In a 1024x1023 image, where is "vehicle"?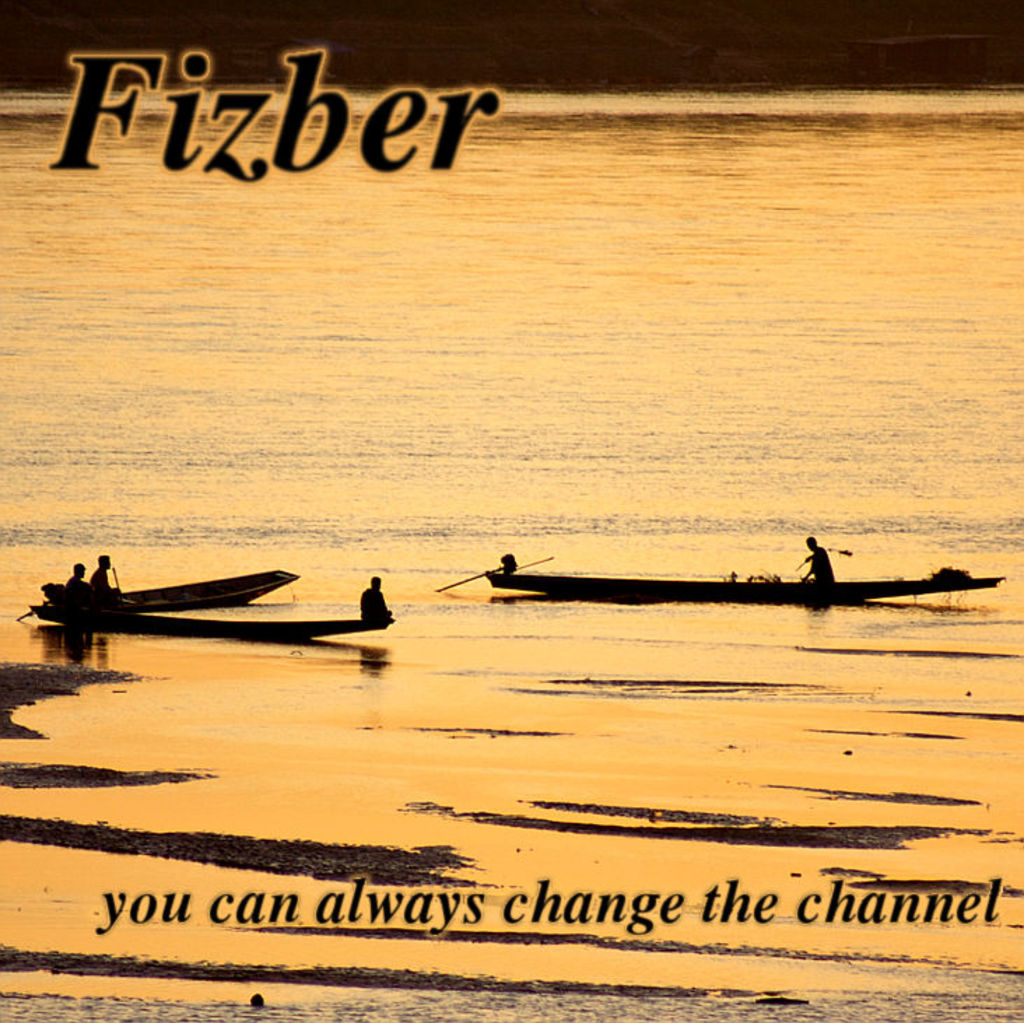
20 554 297 621.
